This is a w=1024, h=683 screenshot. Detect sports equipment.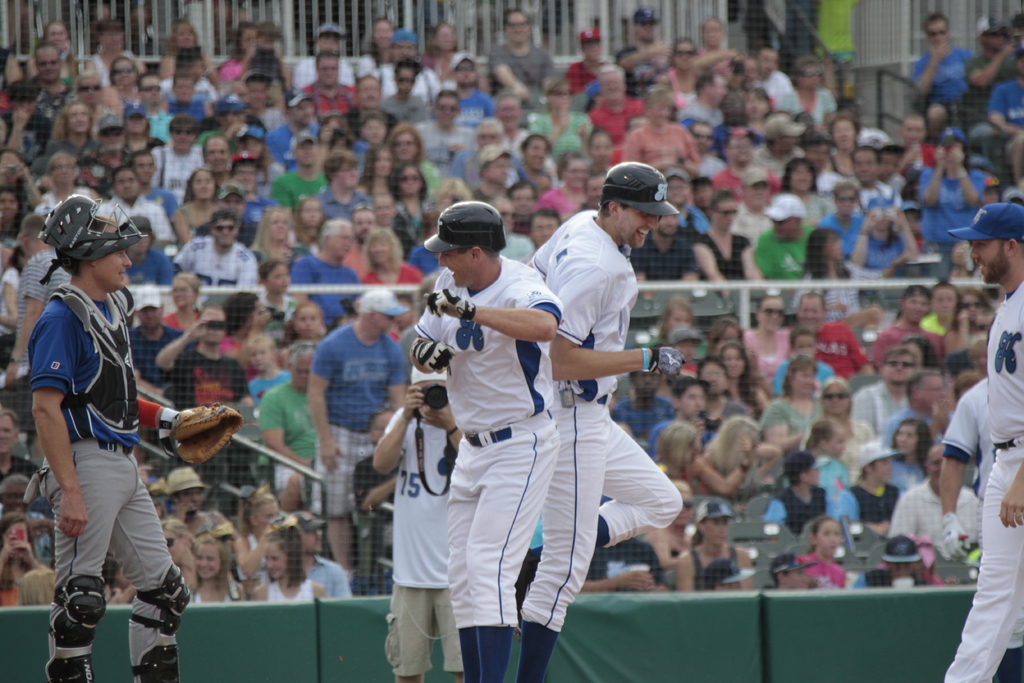
region(38, 193, 148, 286).
